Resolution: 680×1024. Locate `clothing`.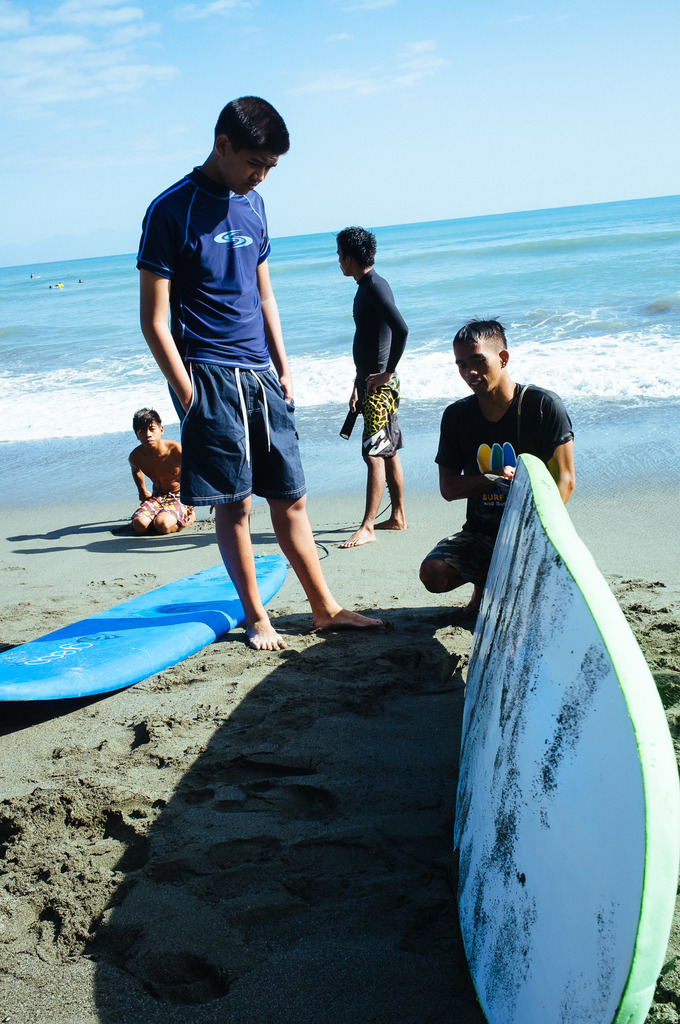
box(353, 262, 411, 465).
